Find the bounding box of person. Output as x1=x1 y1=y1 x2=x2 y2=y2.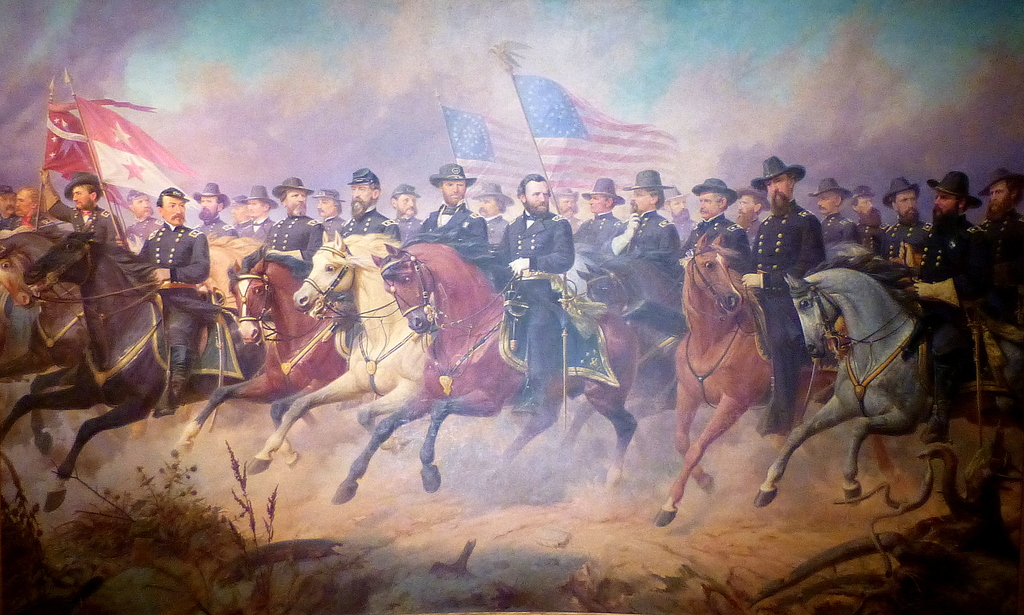
x1=742 y1=157 x2=826 y2=437.
